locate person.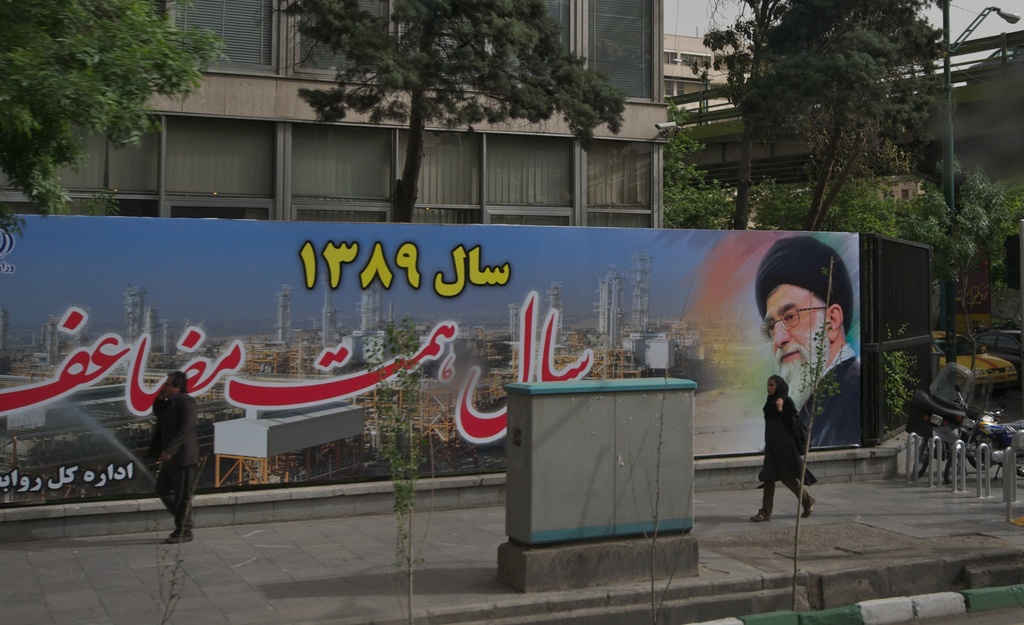
Bounding box: rect(753, 233, 862, 448).
